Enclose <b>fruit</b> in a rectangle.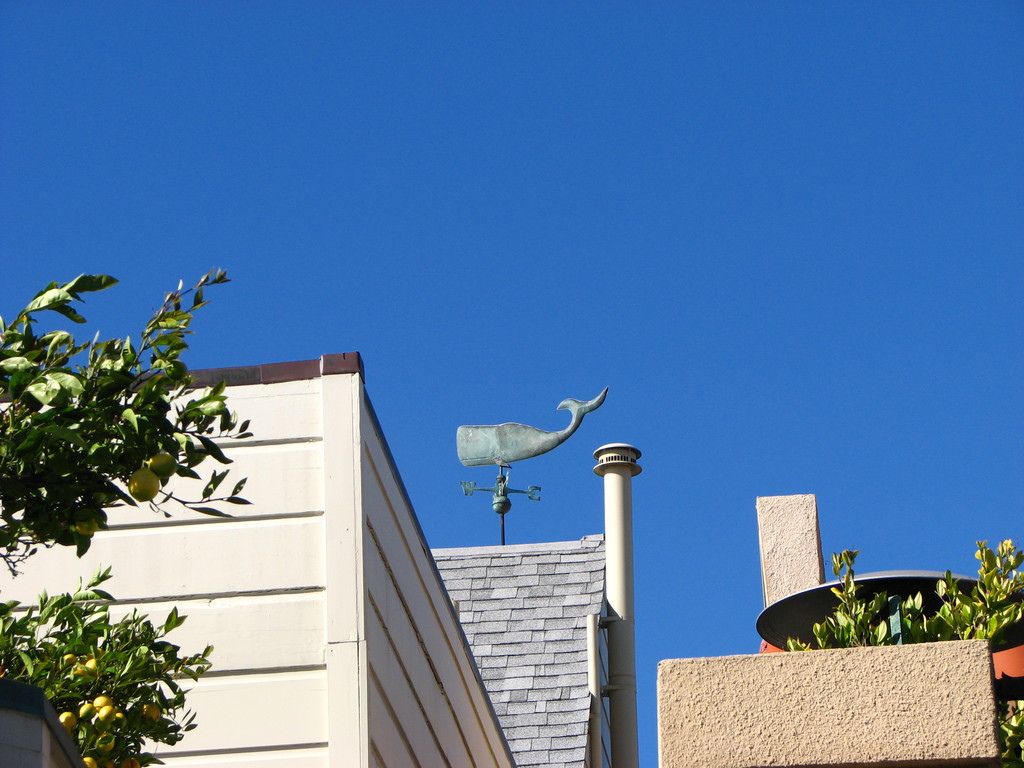
[56, 712, 77, 728].
